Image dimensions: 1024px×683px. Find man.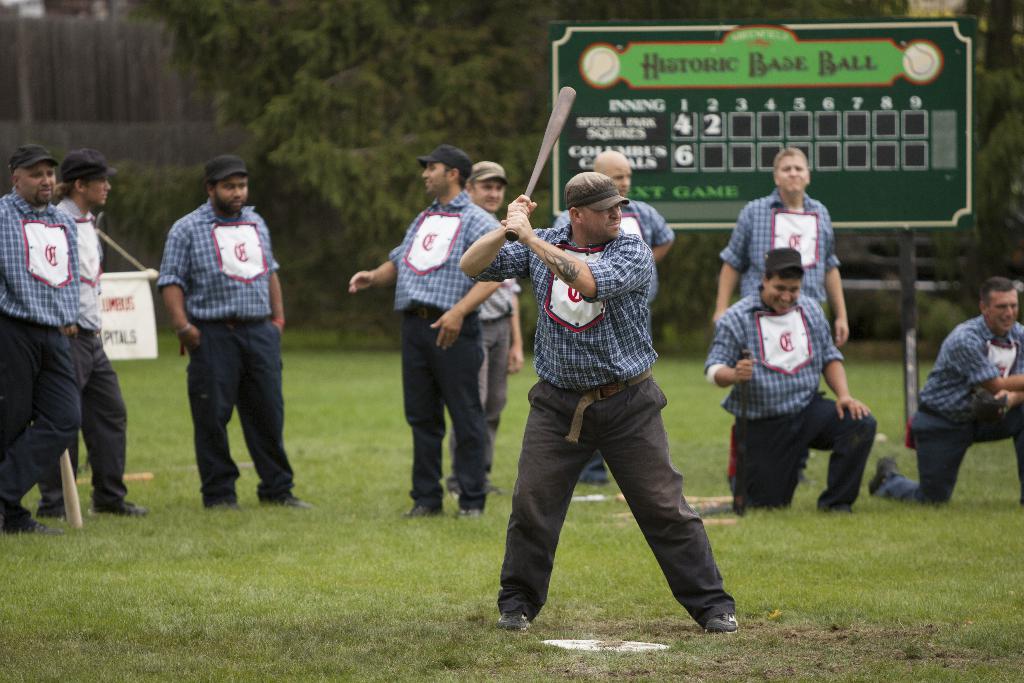
pyautogui.locateOnScreen(348, 145, 491, 517).
